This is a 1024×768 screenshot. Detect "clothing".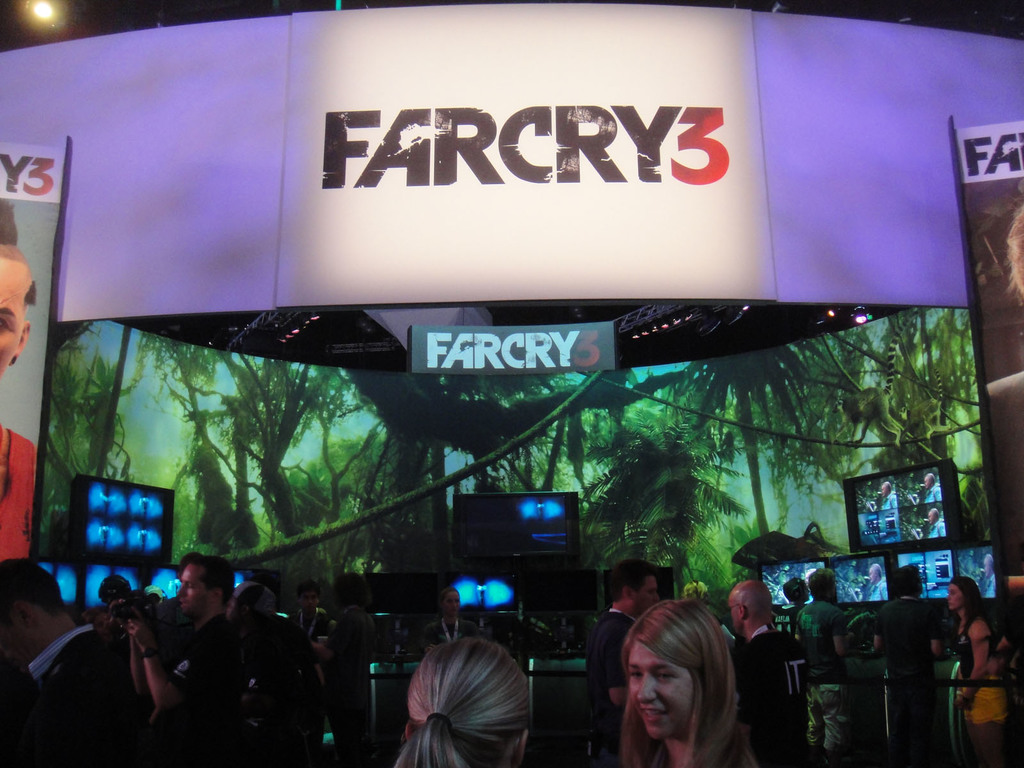
[171,607,239,755].
